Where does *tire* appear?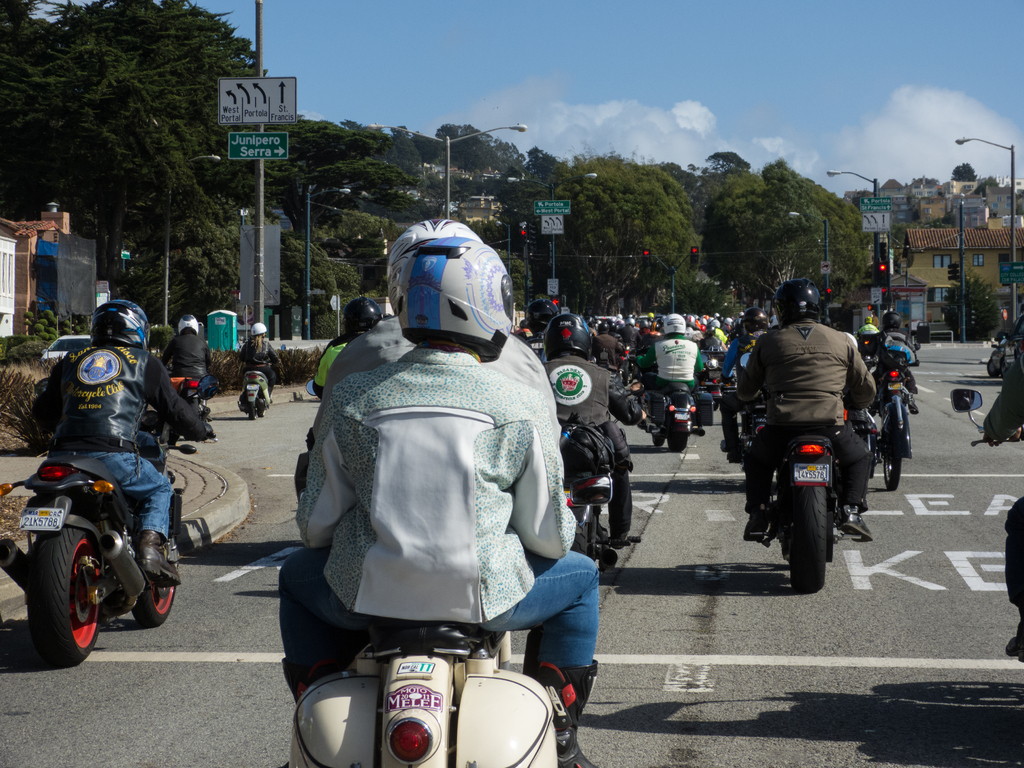
Appears at pyautogui.locateOnScreen(565, 512, 591, 552).
